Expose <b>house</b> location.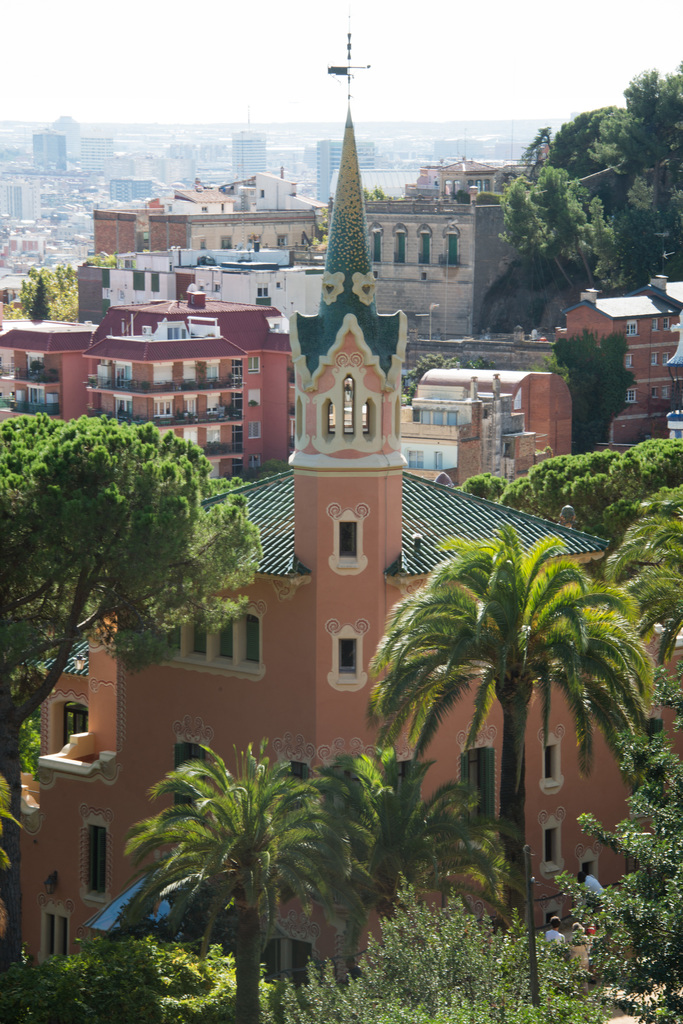
Exposed at {"x1": 111, "y1": 259, "x2": 184, "y2": 312}.
